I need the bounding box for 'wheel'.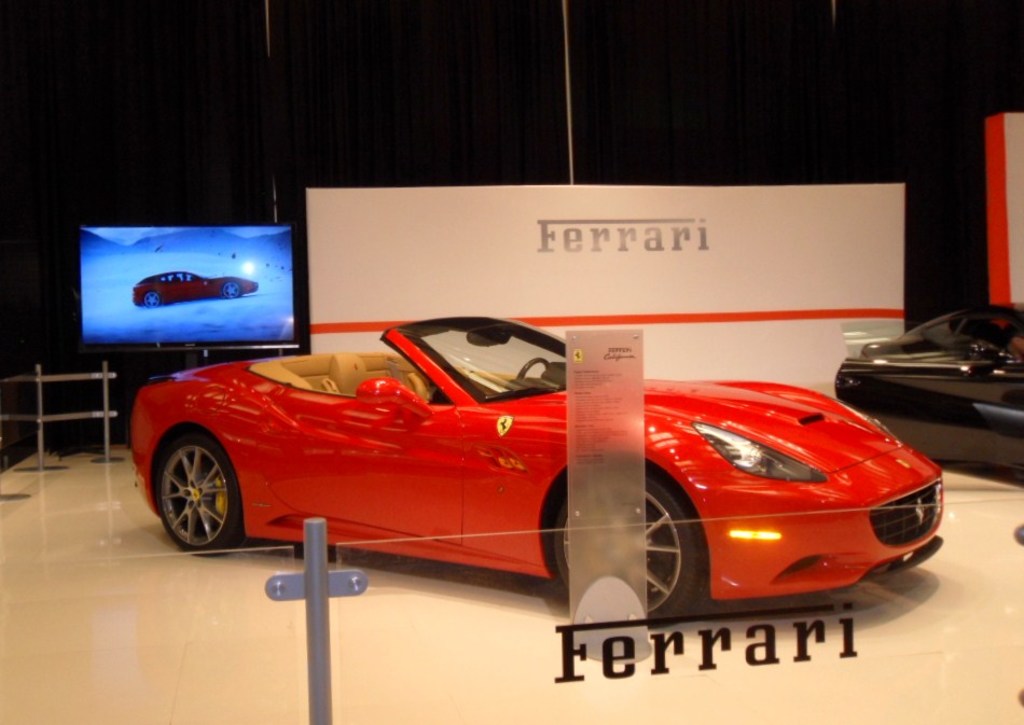
Here it is: [x1=148, y1=446, x2=234, y2=552].
